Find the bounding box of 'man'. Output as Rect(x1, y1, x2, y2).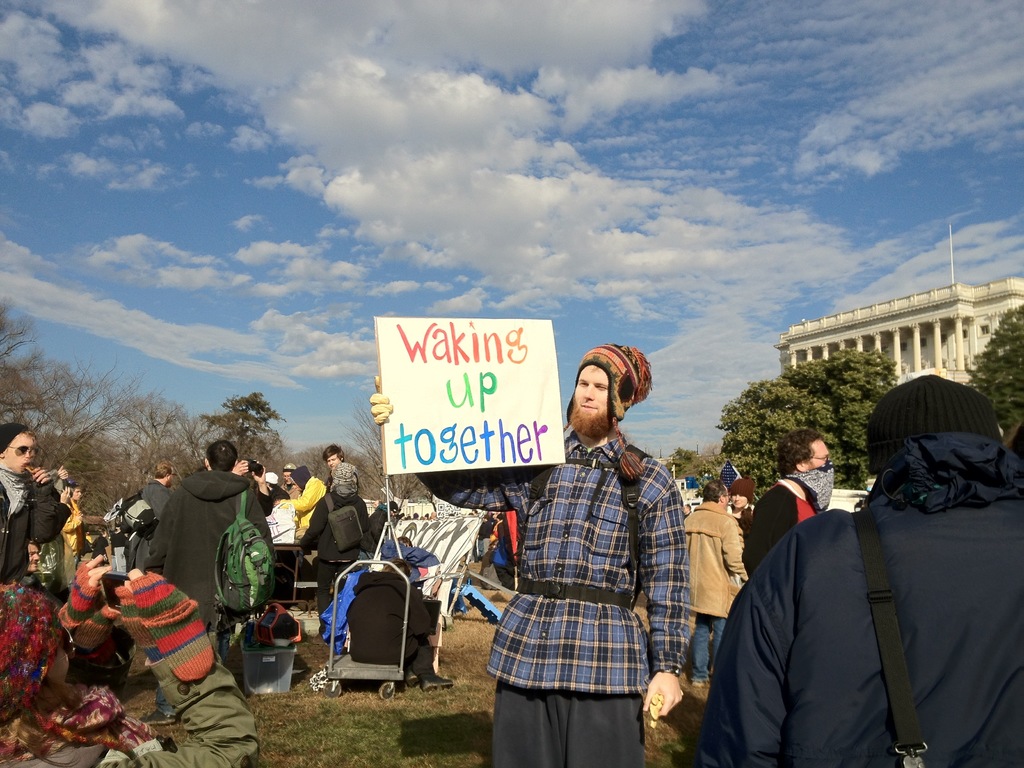
Rect(135, 445, 279, 729).
